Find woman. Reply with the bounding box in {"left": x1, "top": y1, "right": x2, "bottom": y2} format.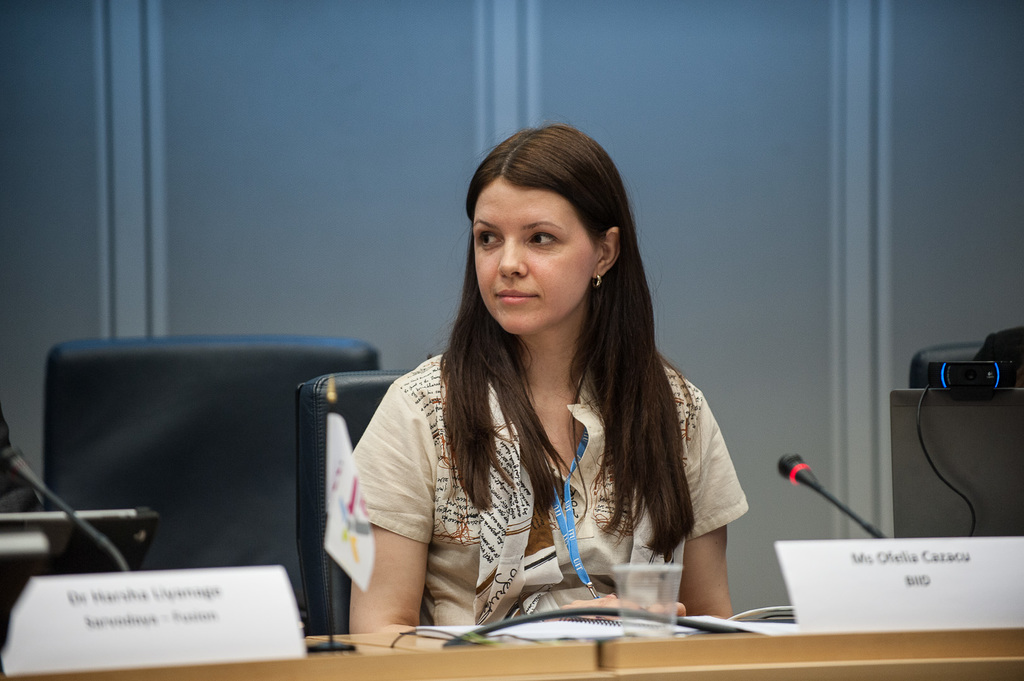
{"left": 330, "top": 122, "right": 735, "bottom": 653}.
